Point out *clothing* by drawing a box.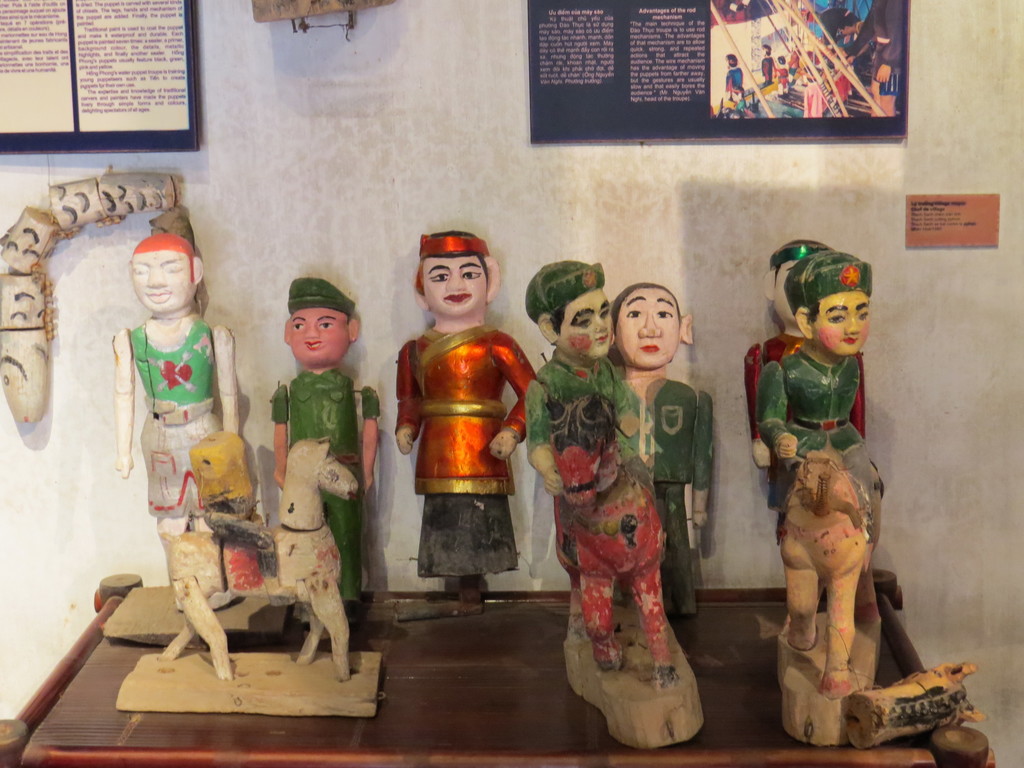
744, 330, 865, 442.
